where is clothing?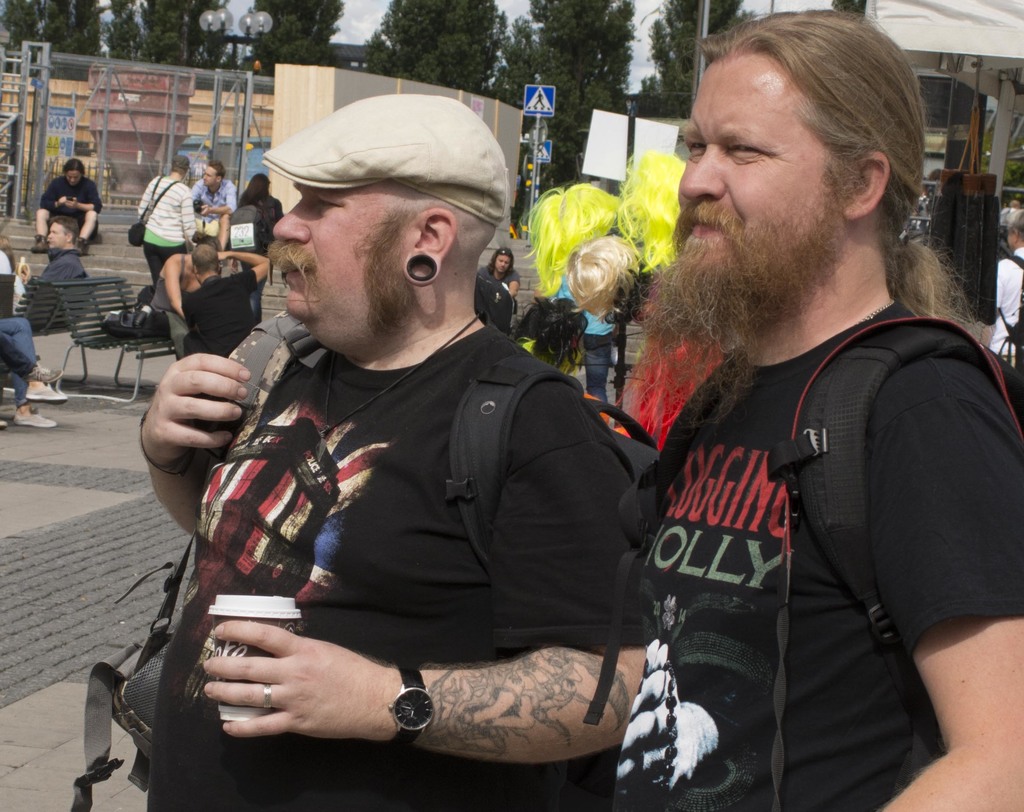
<region>102, 296, 669, 811</region>.
